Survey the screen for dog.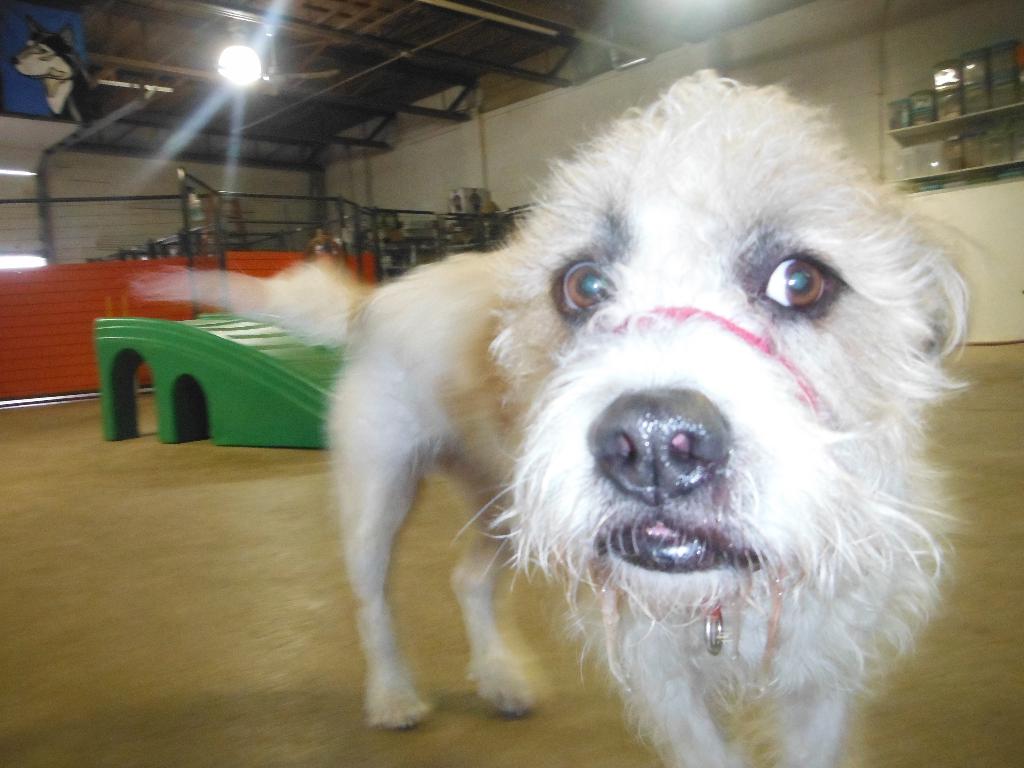
Survey found: {"left": 125, "top": 65, "right": 980, "bottom": 767}.
